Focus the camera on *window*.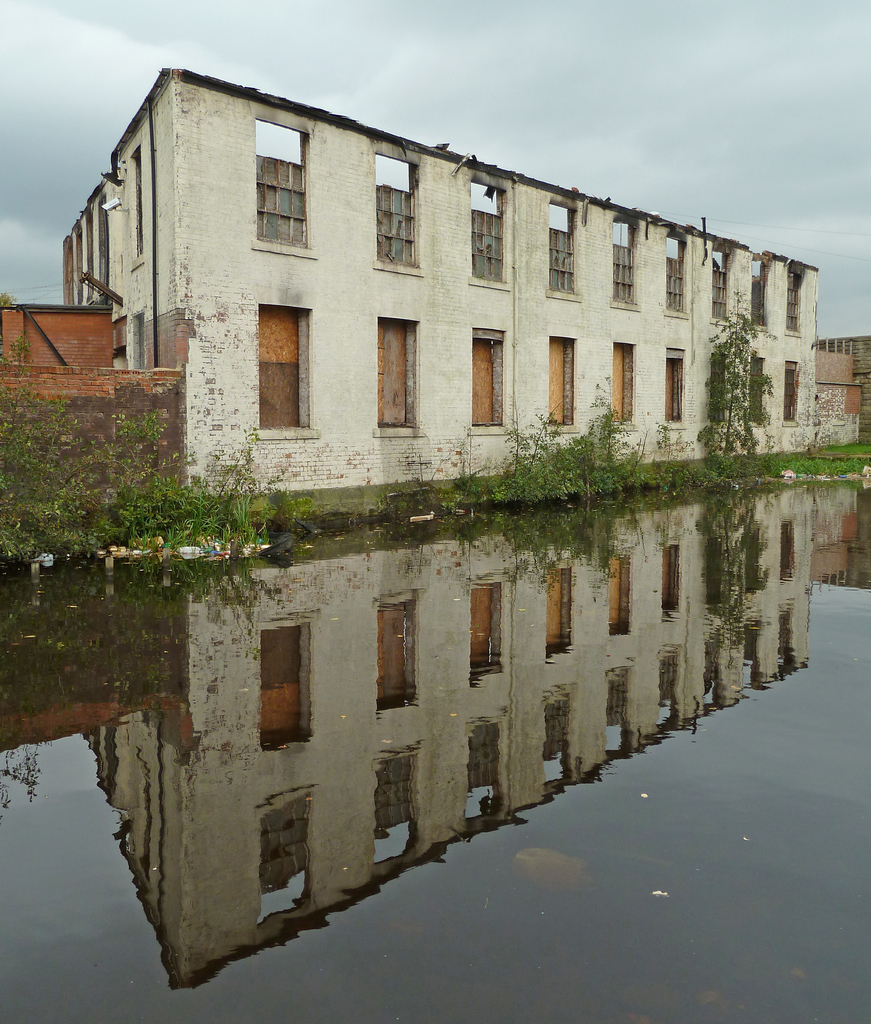
Focus region: [470,331,509,424].
